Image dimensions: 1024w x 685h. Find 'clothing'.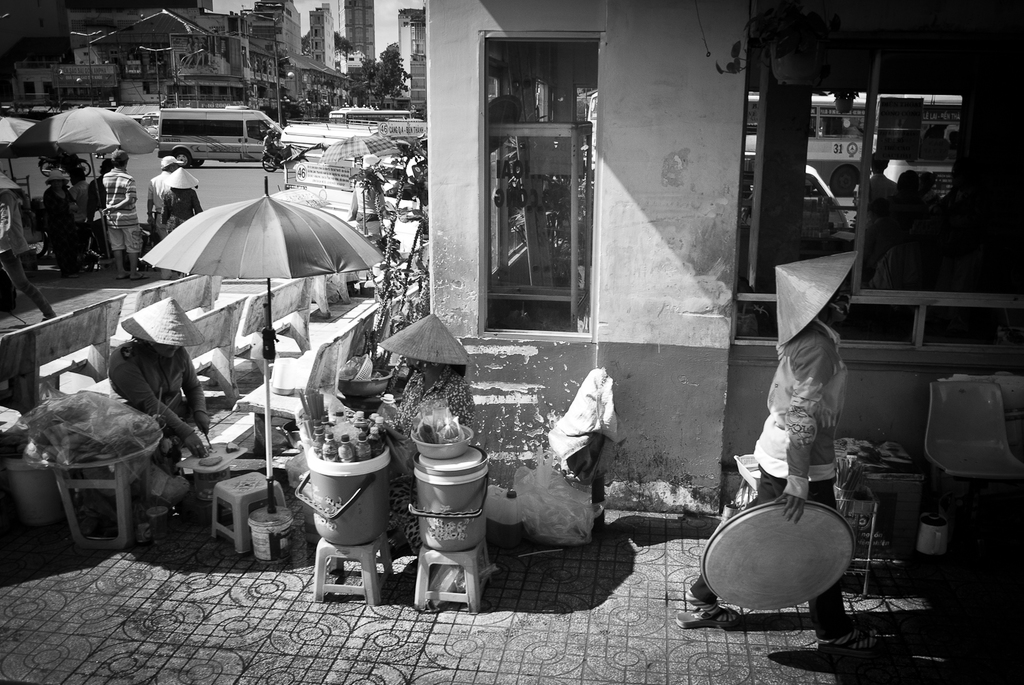
352,178,390,243.
